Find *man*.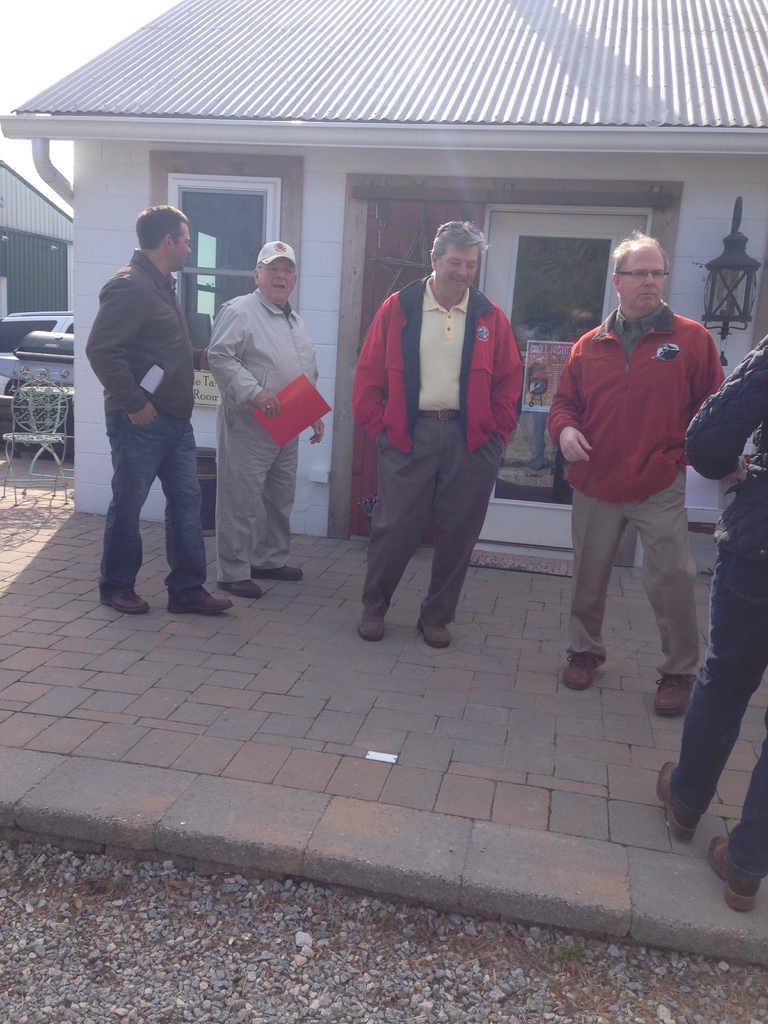
Rect(545, 234, 728, 708).
